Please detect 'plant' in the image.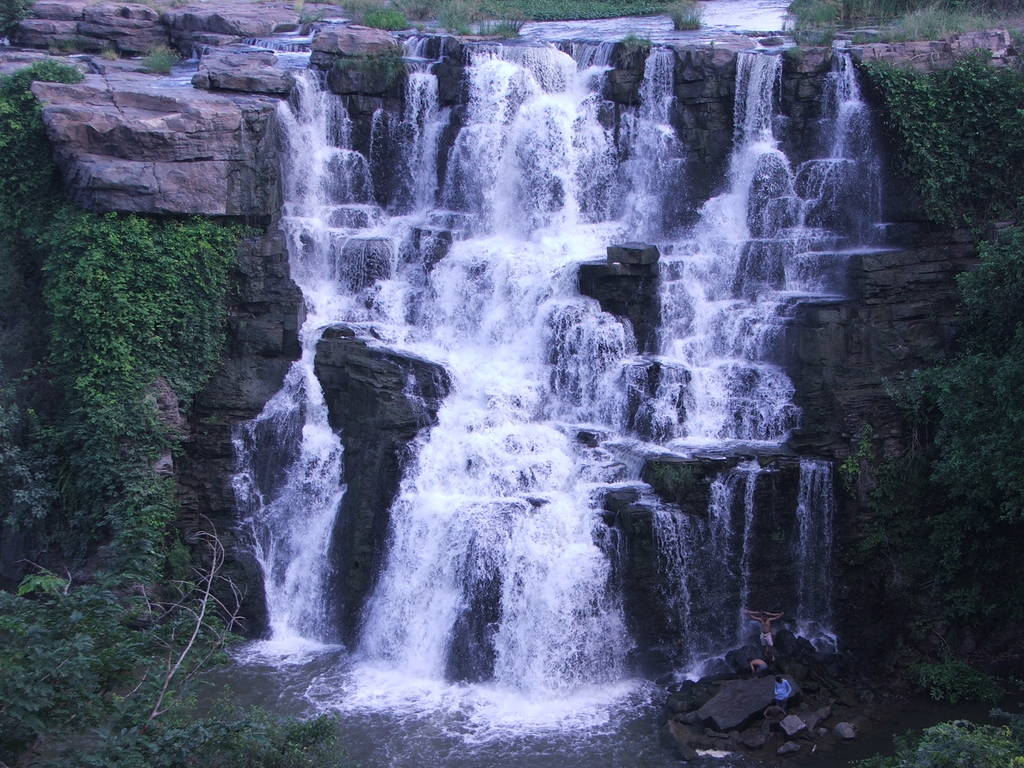
x1=780 y1=44 x2=804 y2=60.
